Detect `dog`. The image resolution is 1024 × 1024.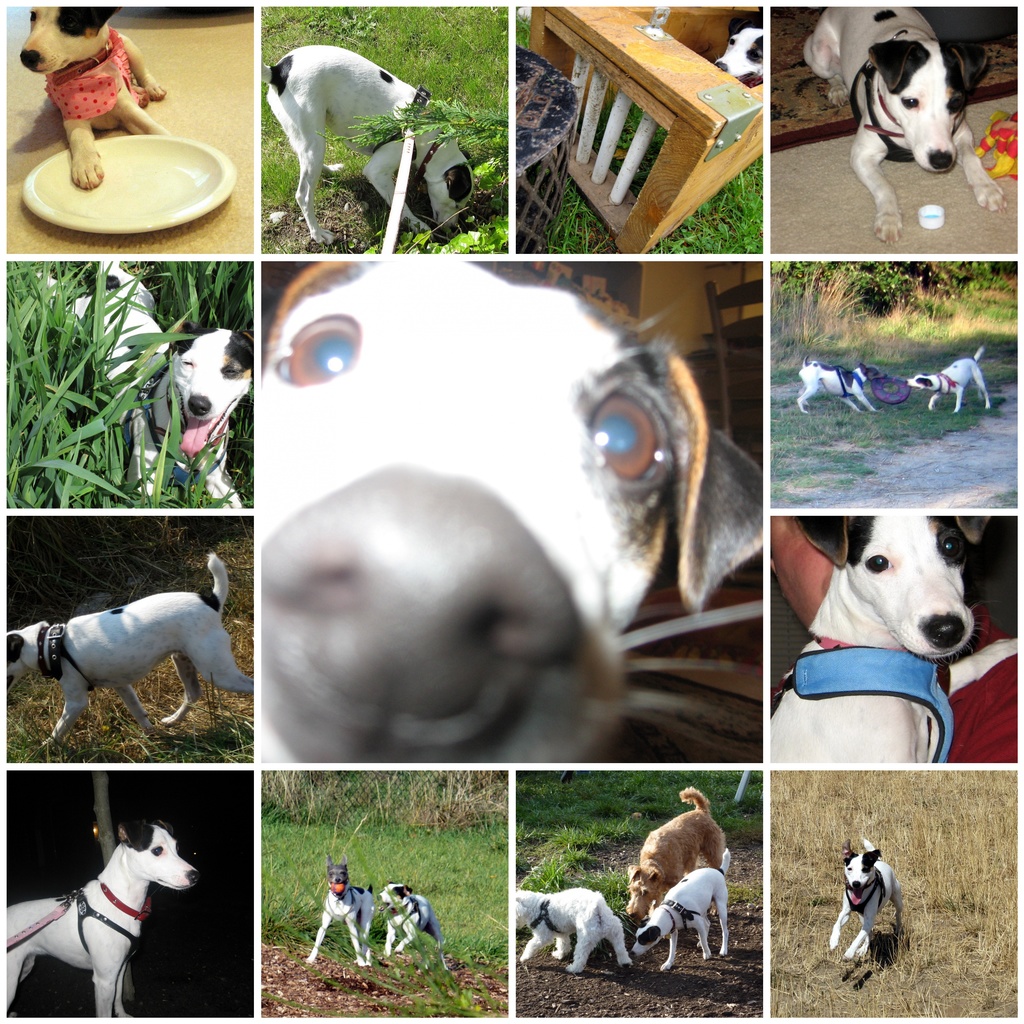
(255, 258, 765, 762).
